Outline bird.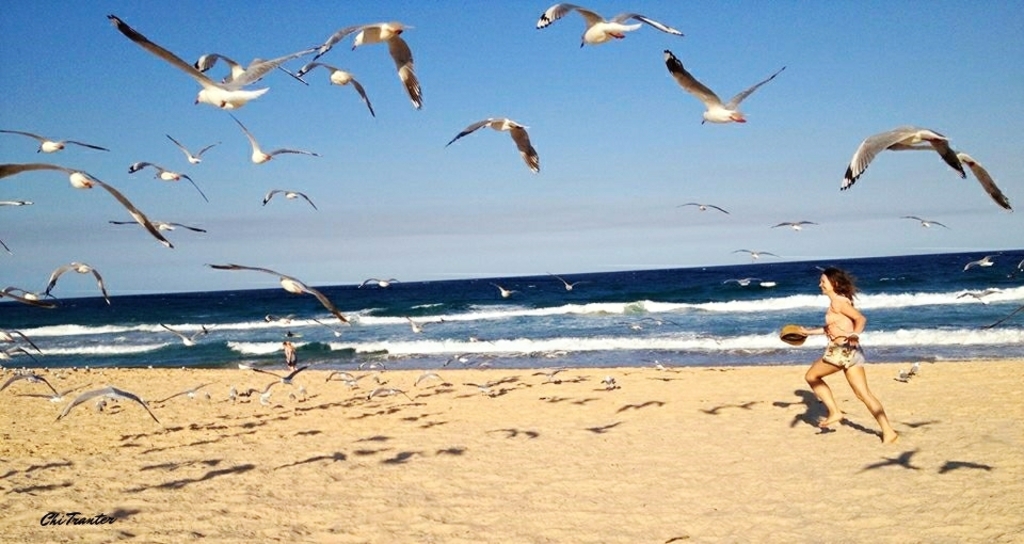
Outline: [313, 22, 425, 111].
